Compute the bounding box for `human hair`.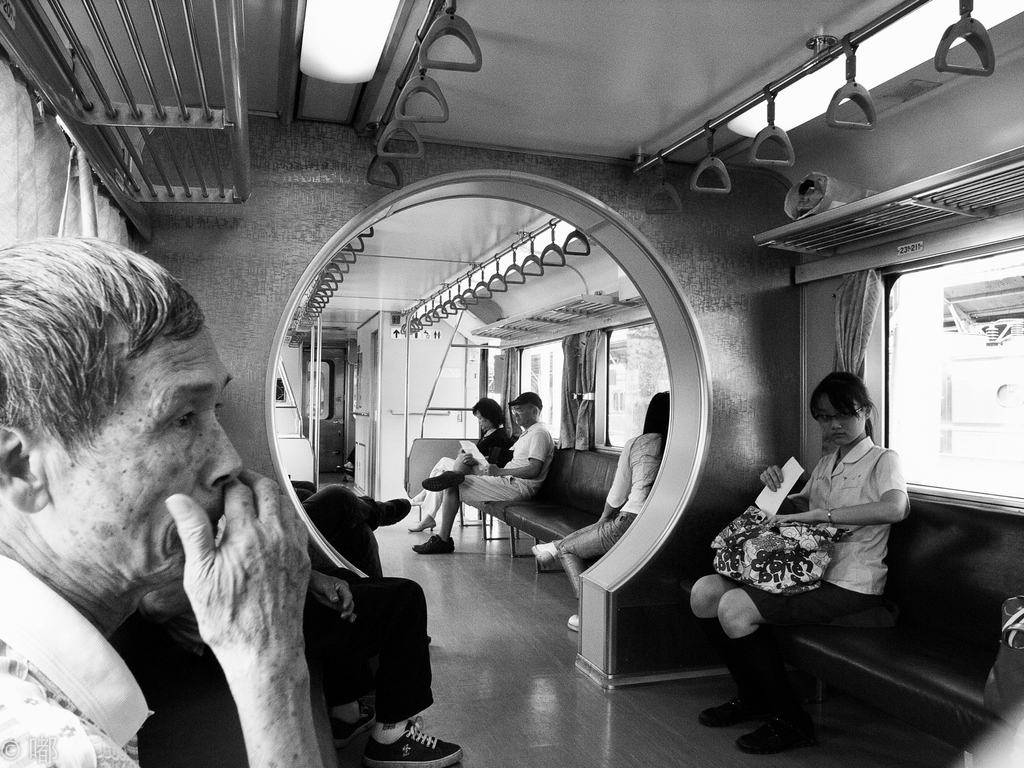
detection(16, 229, 216, 518).
